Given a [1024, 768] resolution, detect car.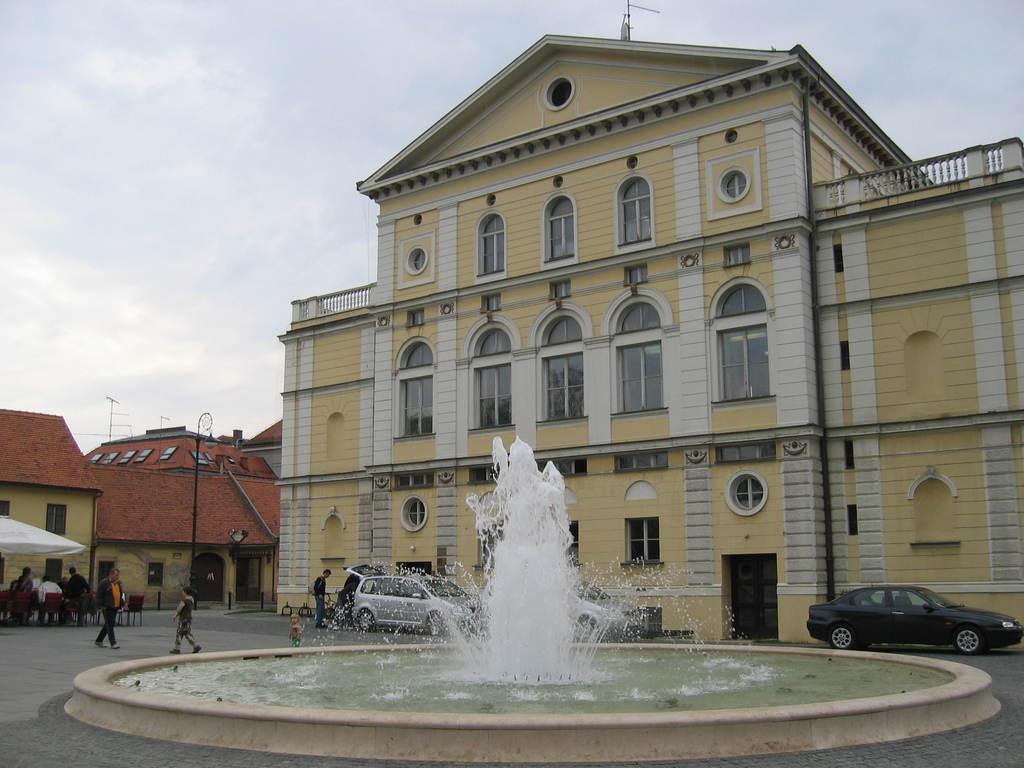
locate(347, 561, 483, 637).
